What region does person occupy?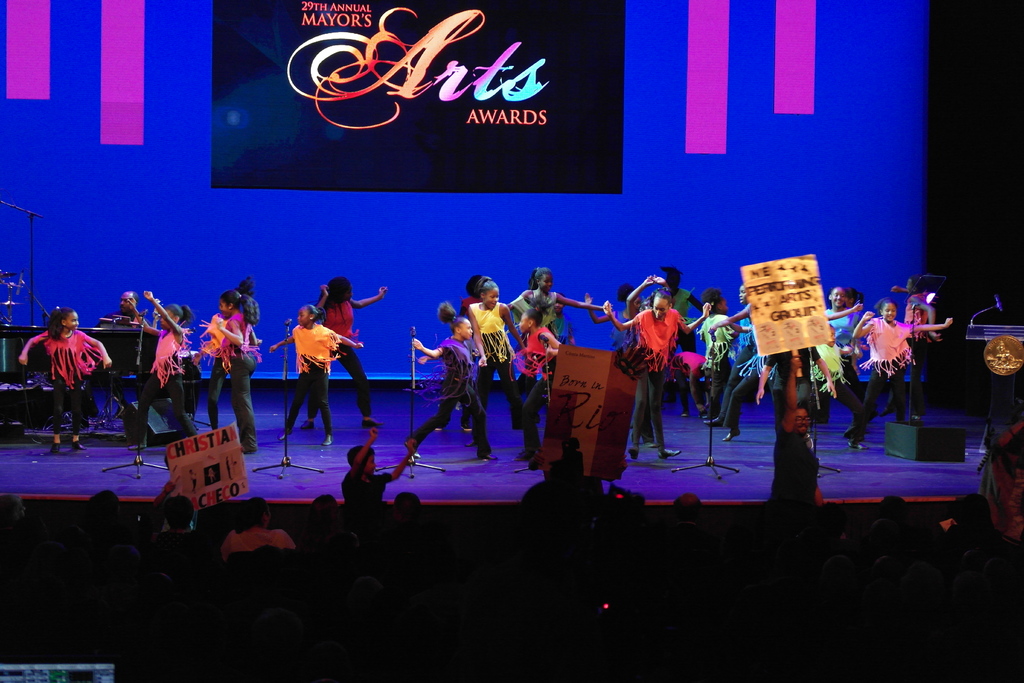
<box>303,492,356,555</box>.
